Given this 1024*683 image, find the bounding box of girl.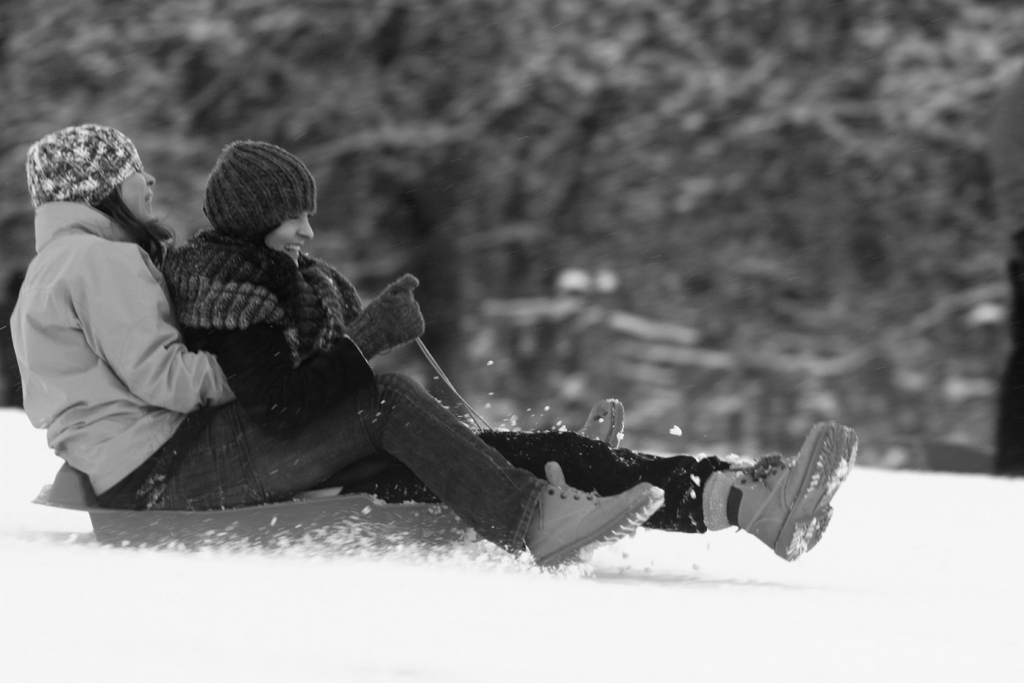
(164, 143, 857, 559).
